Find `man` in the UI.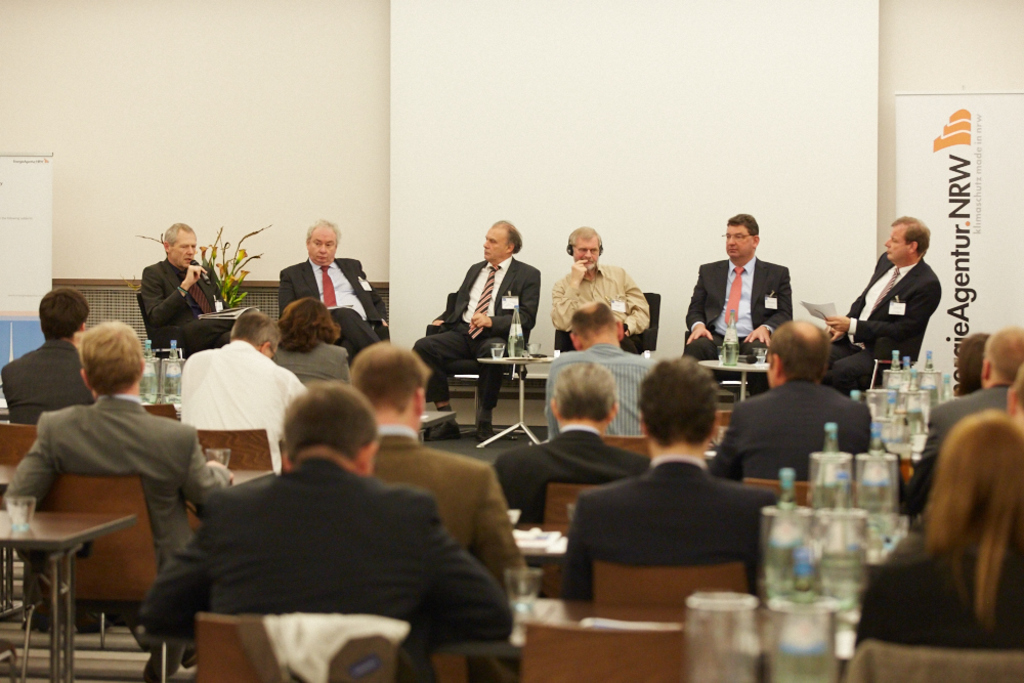
UI element at left=549, top=227, right=655, bottom=338.
